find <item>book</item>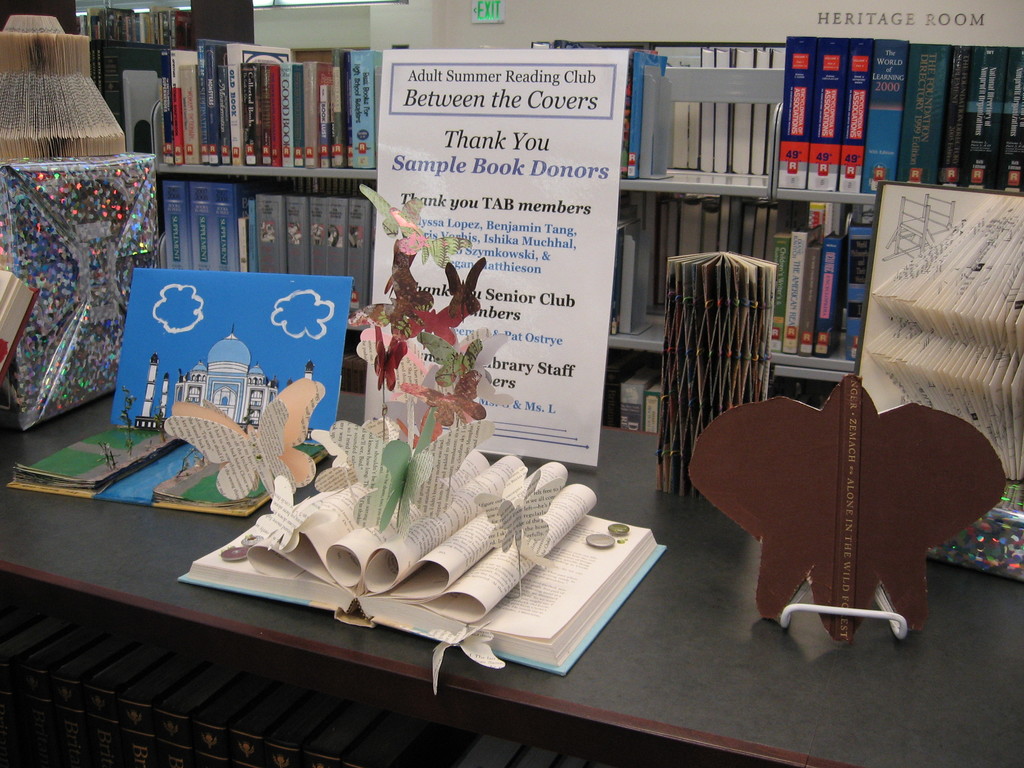
<region>840, 39, 867, 191</region>
